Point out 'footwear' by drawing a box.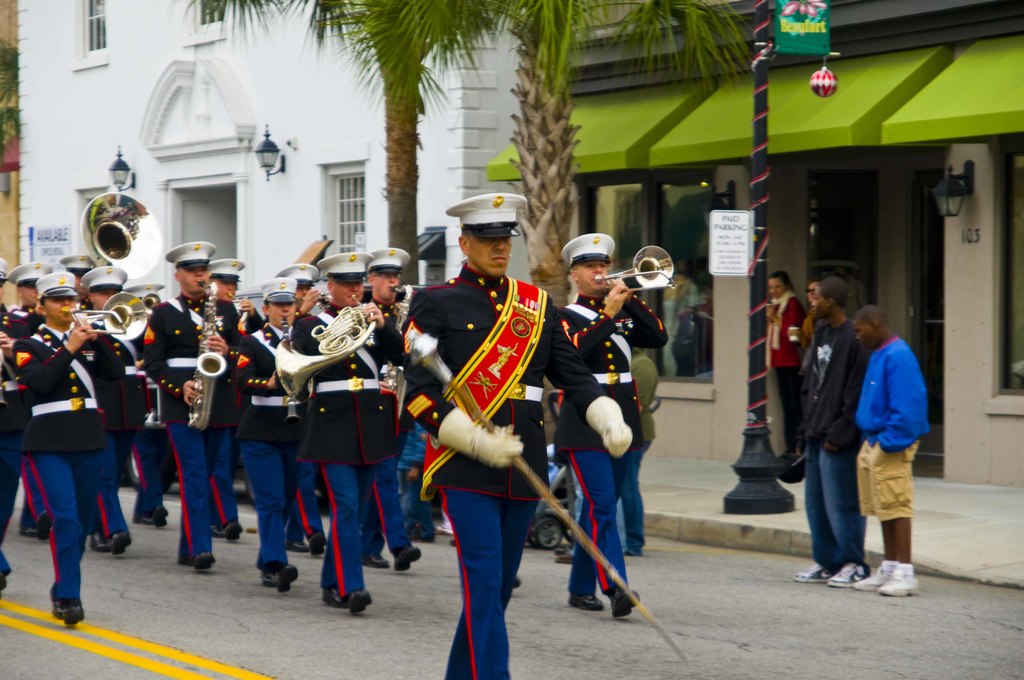
<bbox>305, 532, 327, 557</bbox>.
